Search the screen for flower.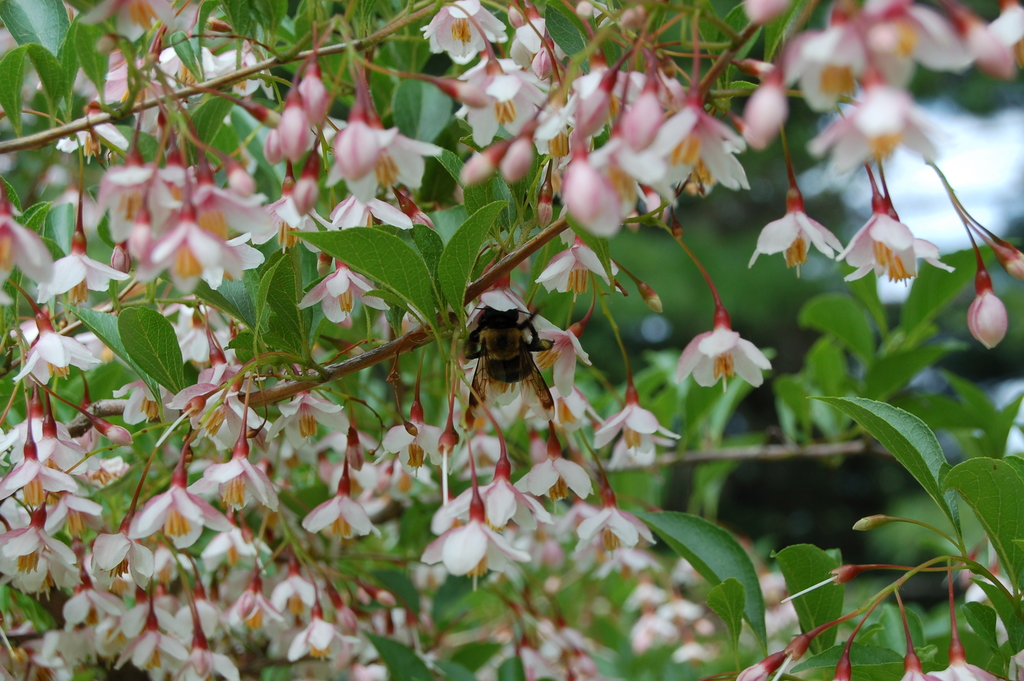
Found at x1=692, y1=308, x2=771, y2=399.
